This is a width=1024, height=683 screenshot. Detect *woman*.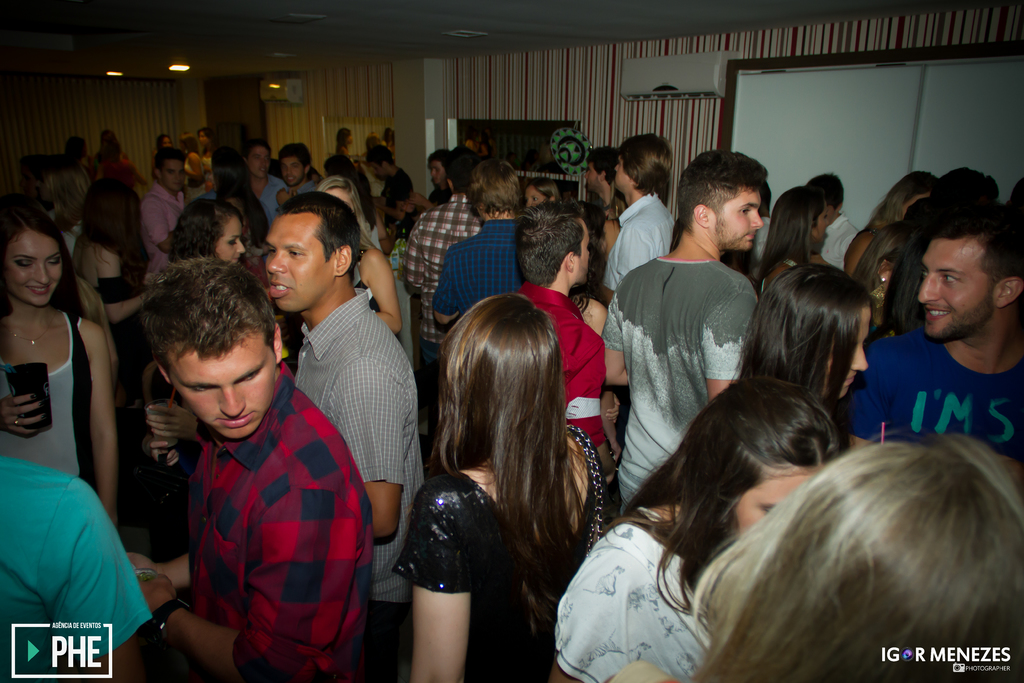
x1=733, y1=263, x2=871, y2=446.
